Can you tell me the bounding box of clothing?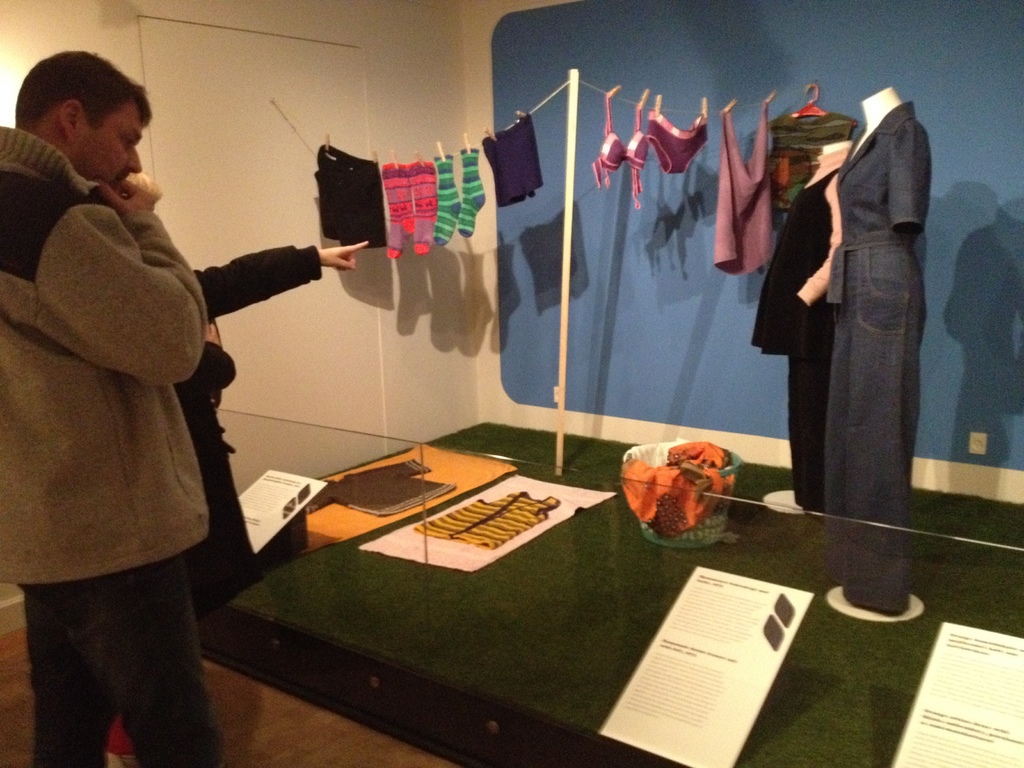
(307,455,454,519).
